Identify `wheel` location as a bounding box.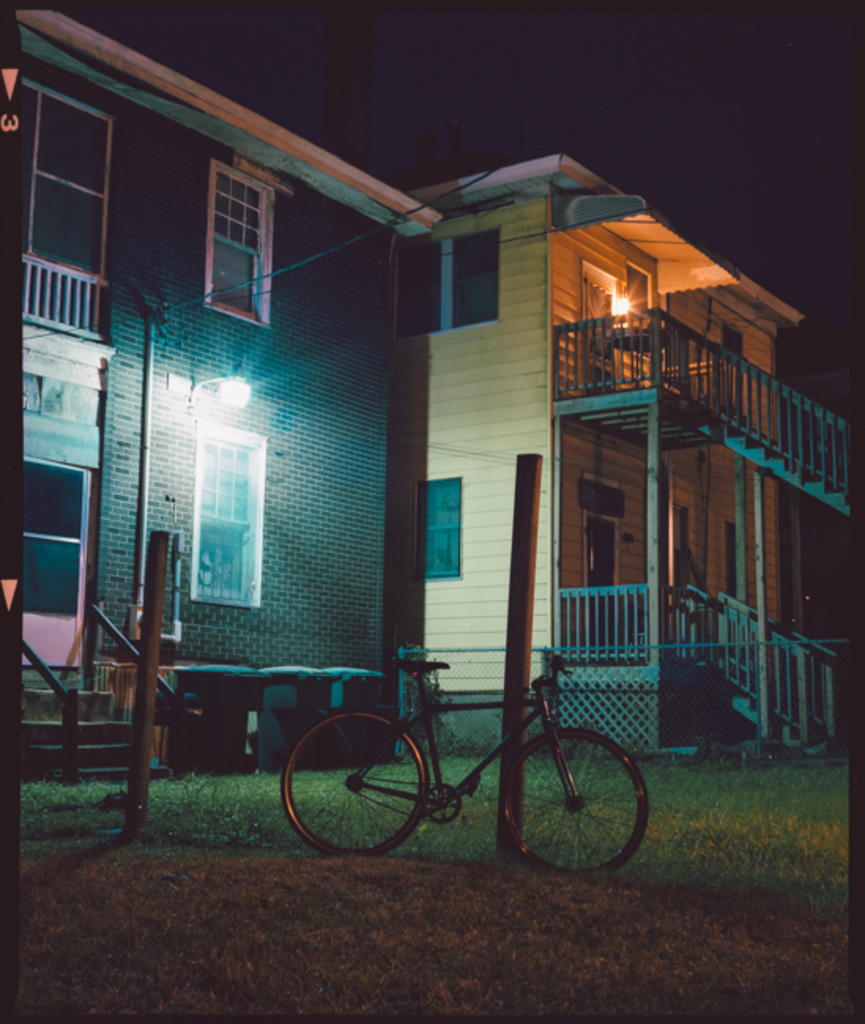
{"left": 284, "top": 712, "right": 427, "bottom": 857}.
